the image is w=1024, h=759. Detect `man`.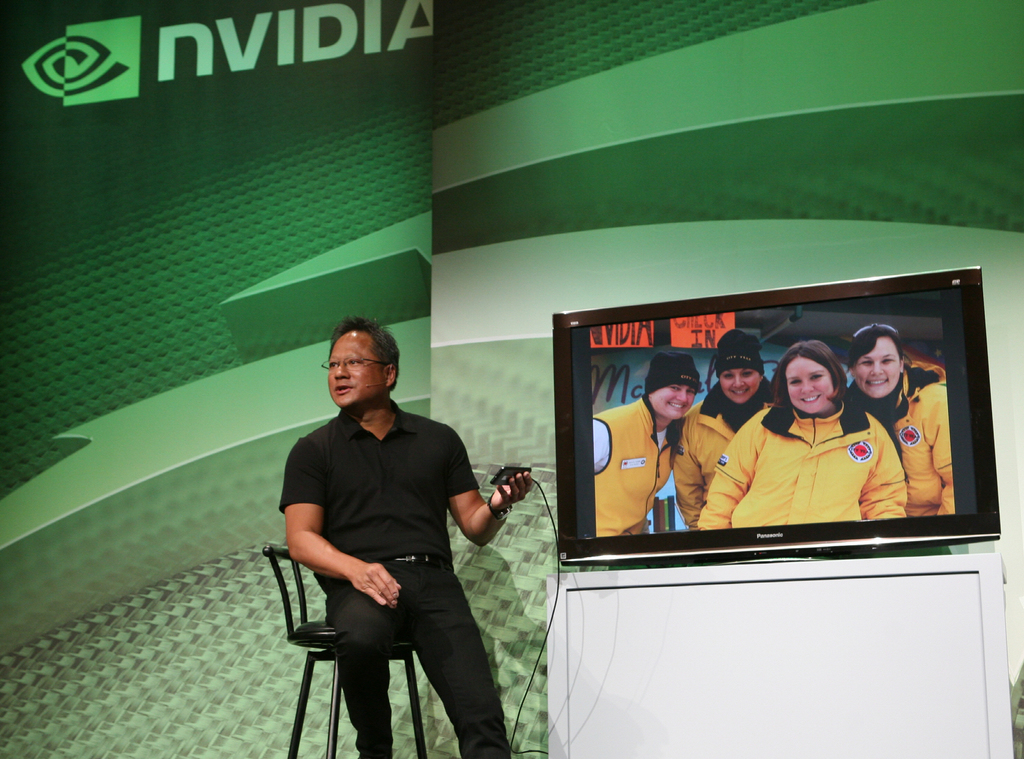
Detection: BBox(279, 320, 526, 758).
